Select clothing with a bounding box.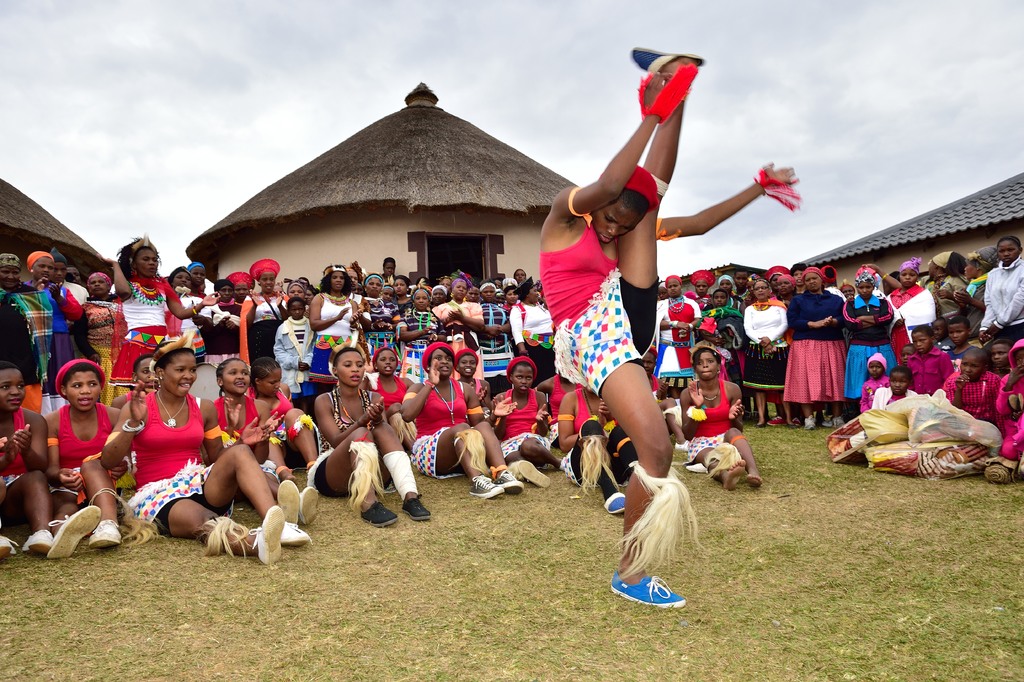
783,287,849,397.
